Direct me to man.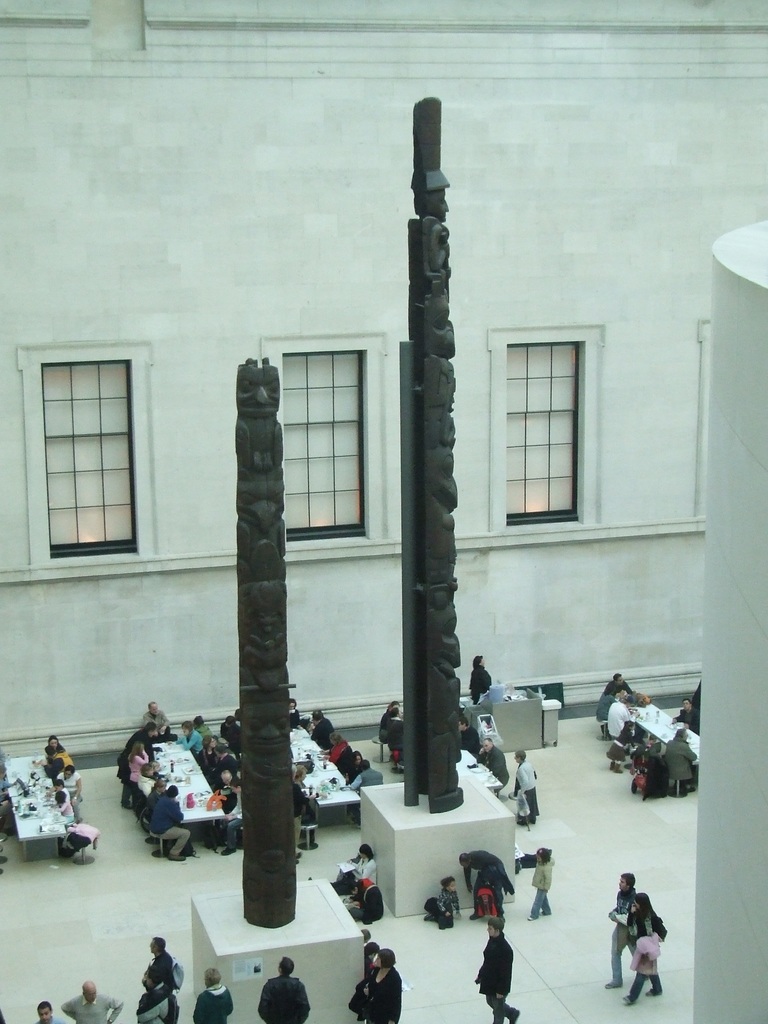
Direction: (34, 1002, 59, 1023).
